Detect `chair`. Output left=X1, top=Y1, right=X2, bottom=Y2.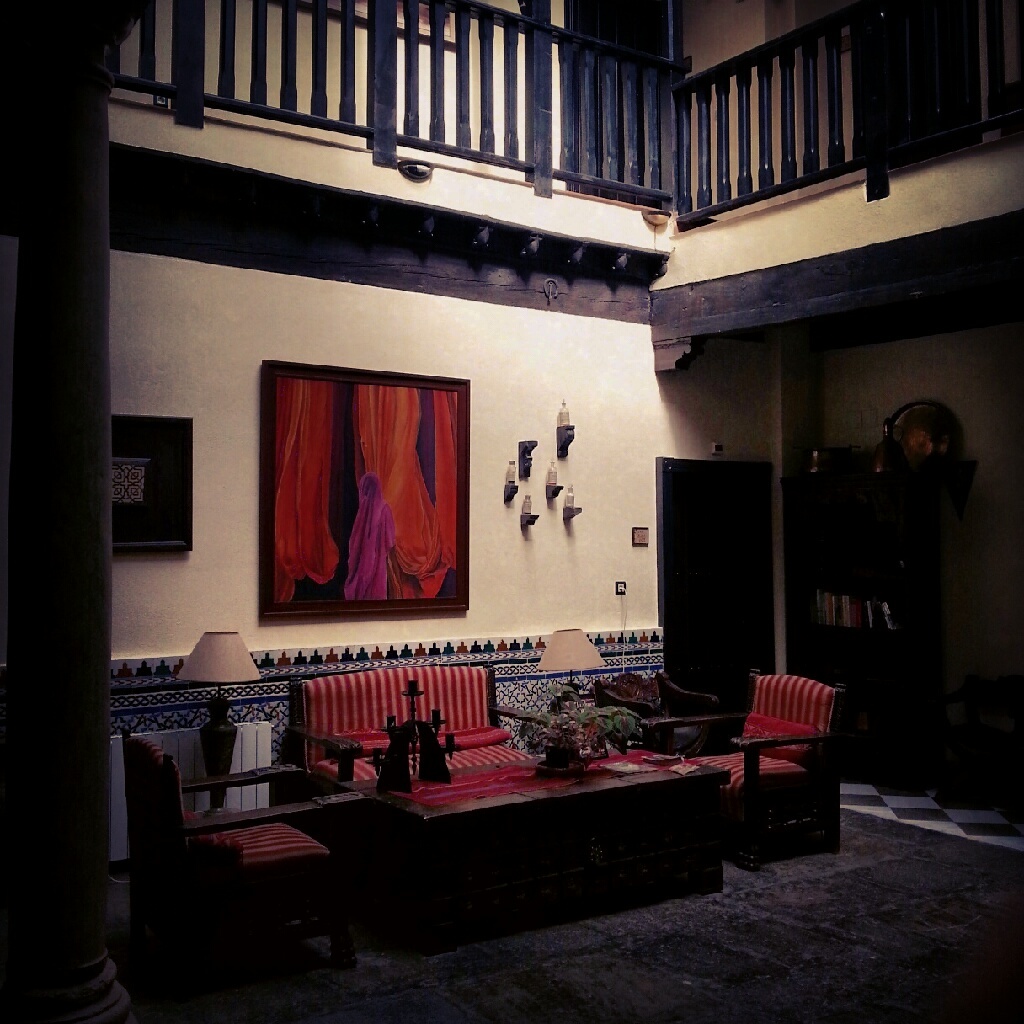
left=593, top=669, right=721, bottom=760.
